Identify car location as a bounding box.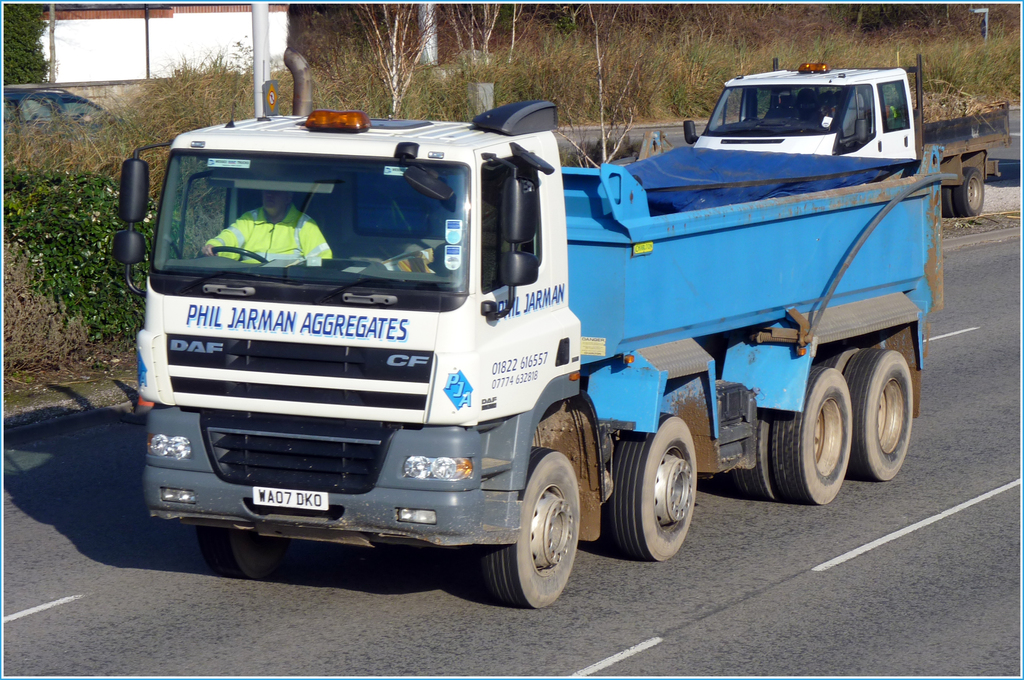
box(3, 86, 125, 131).
